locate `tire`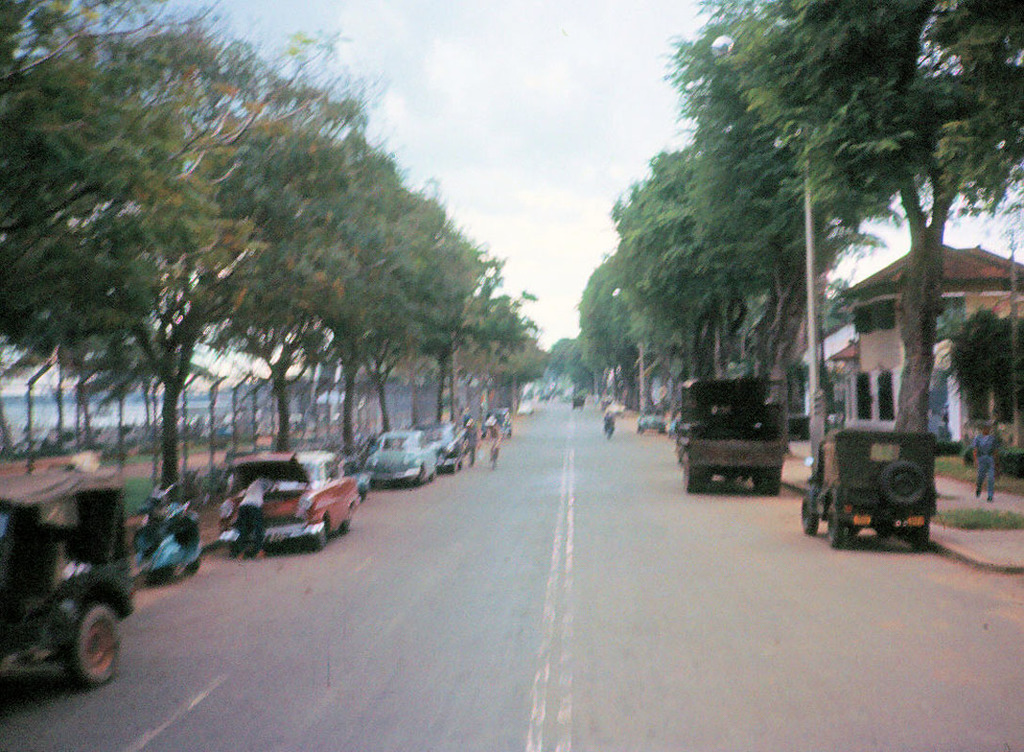
183, 554, 198, 572
